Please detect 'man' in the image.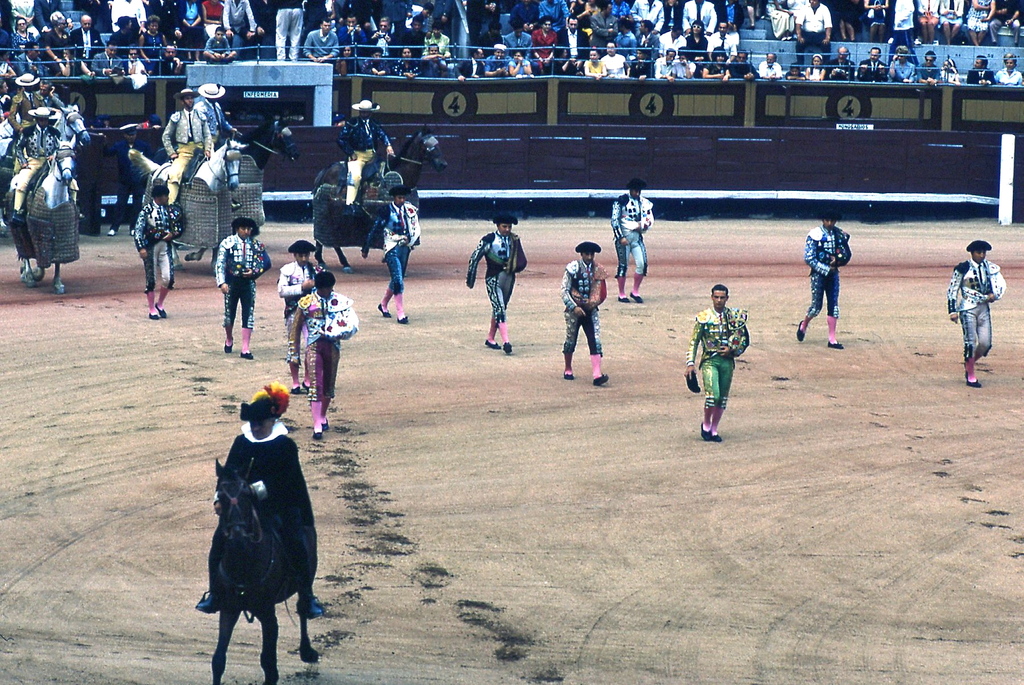
341:13:369:53.
